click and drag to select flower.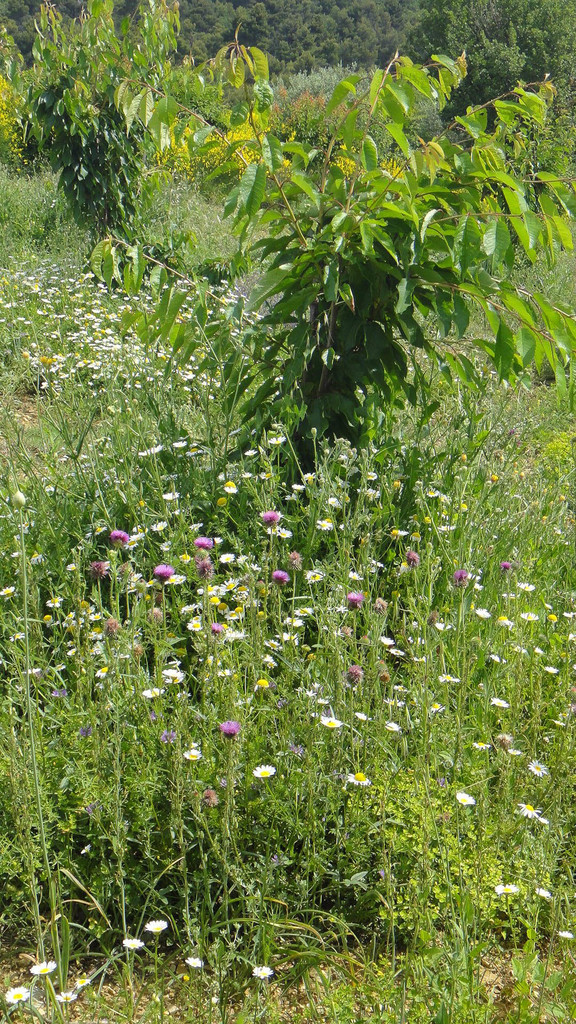
Selection: [left=3, top=981, right=28, bottom=1005].
